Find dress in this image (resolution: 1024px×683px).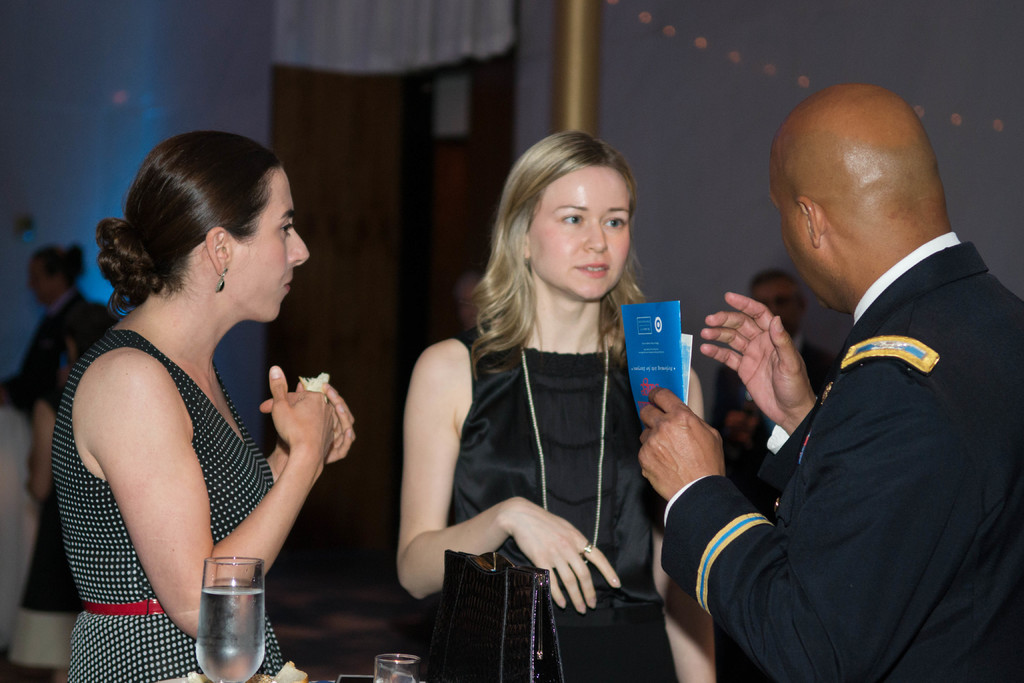
[x1=445, y1=327, x2=678, y2=682].
